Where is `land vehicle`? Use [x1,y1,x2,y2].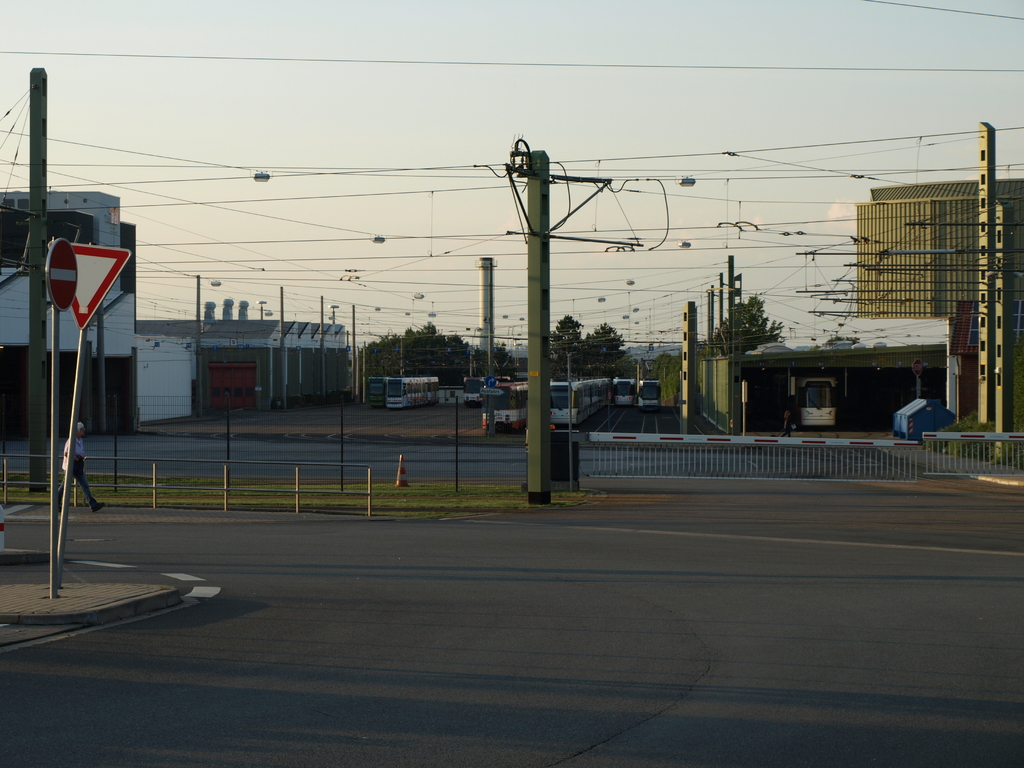
[551,380,607,427].
